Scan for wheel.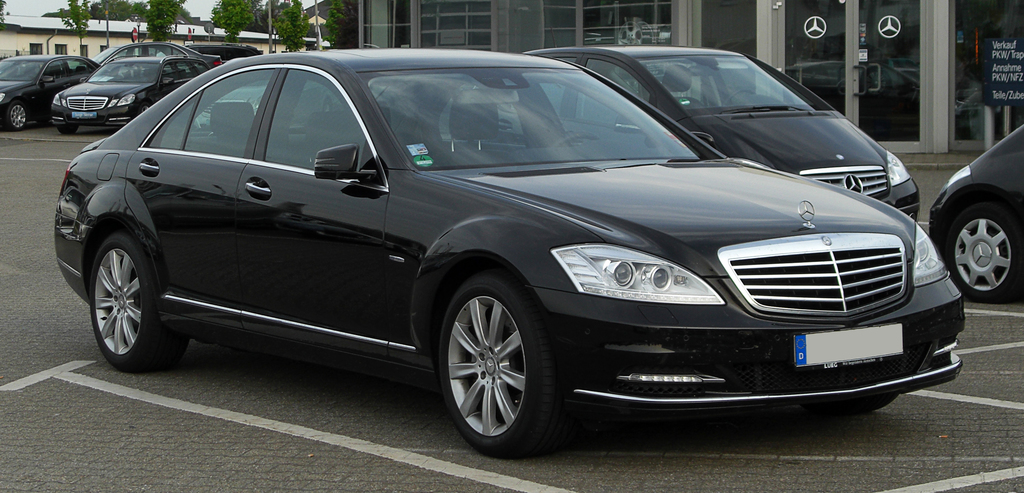
Scan result: locate(548, 131, 604, 146).
